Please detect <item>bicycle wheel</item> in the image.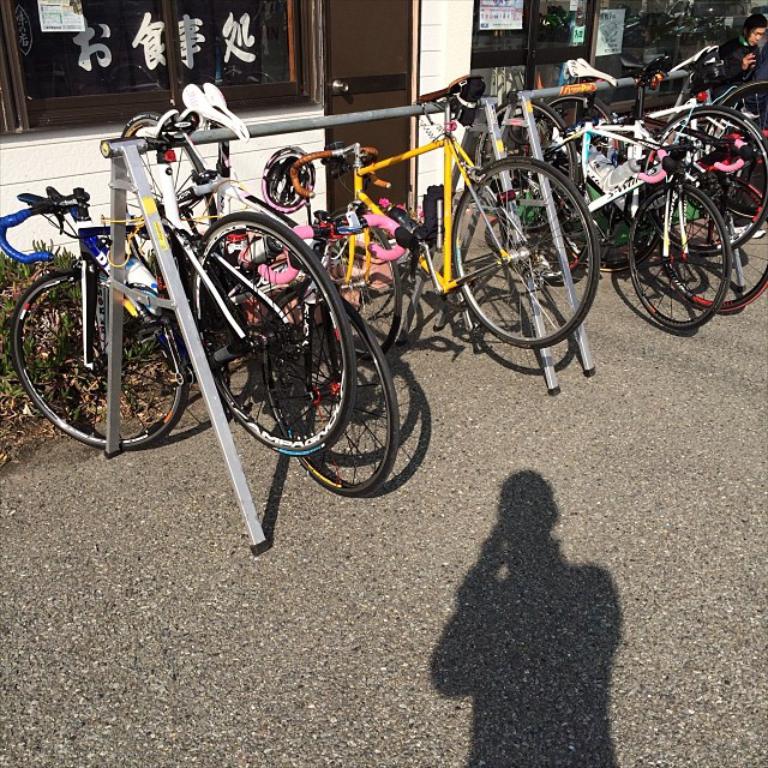
bbox=[317, 217, 401, 360].
